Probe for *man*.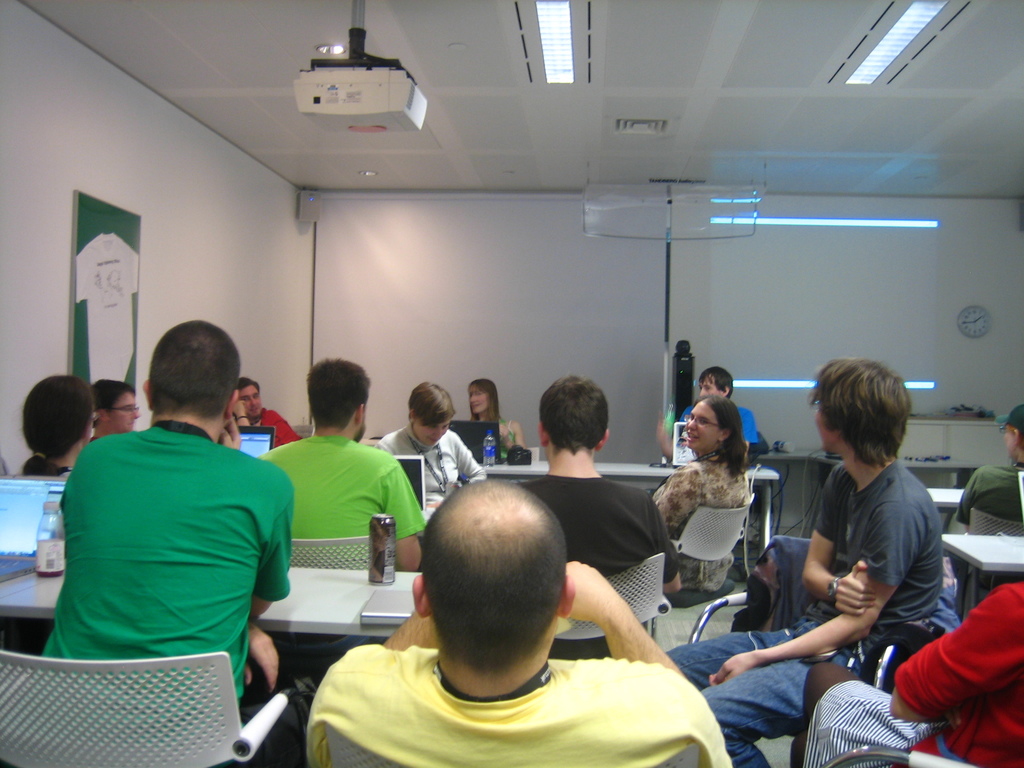
Probe result: bbox(308, 479, 728, 767).
